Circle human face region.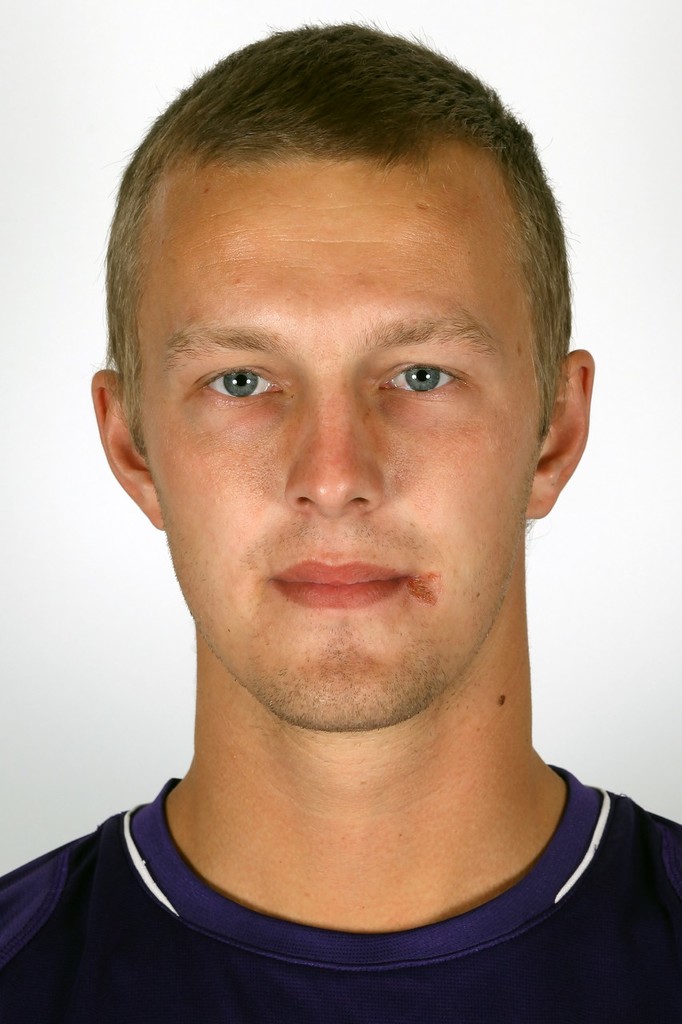
Region: l=132, t=166, r=536, b=739.
